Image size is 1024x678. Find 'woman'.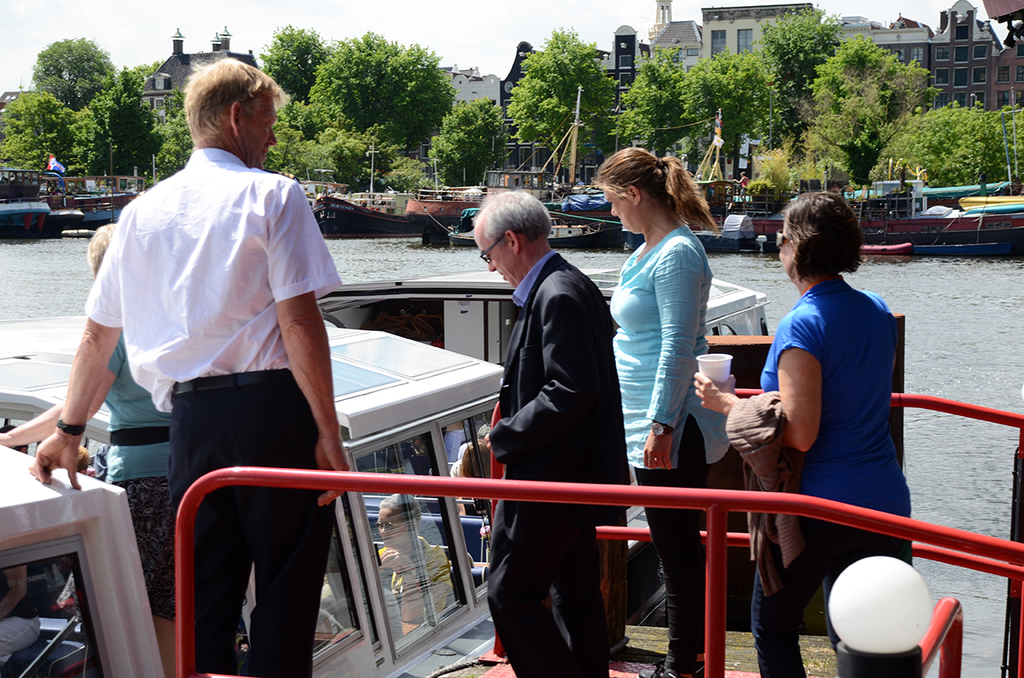
(609, 154, 750, 610).
